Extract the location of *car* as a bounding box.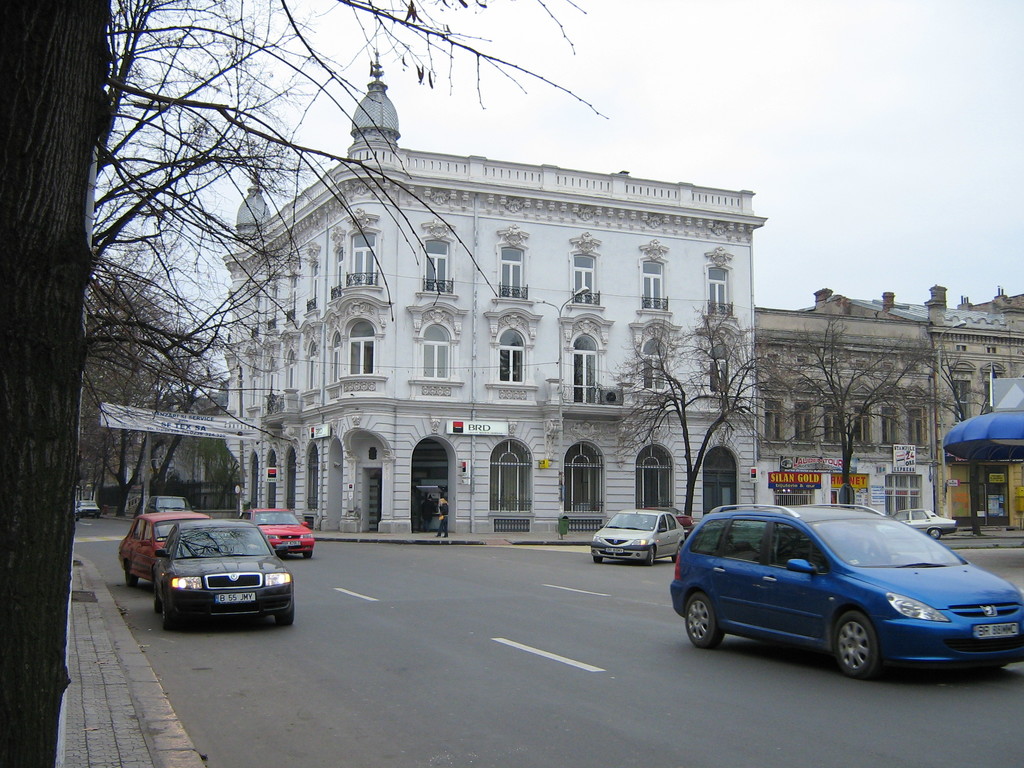
120,509,200,588.
